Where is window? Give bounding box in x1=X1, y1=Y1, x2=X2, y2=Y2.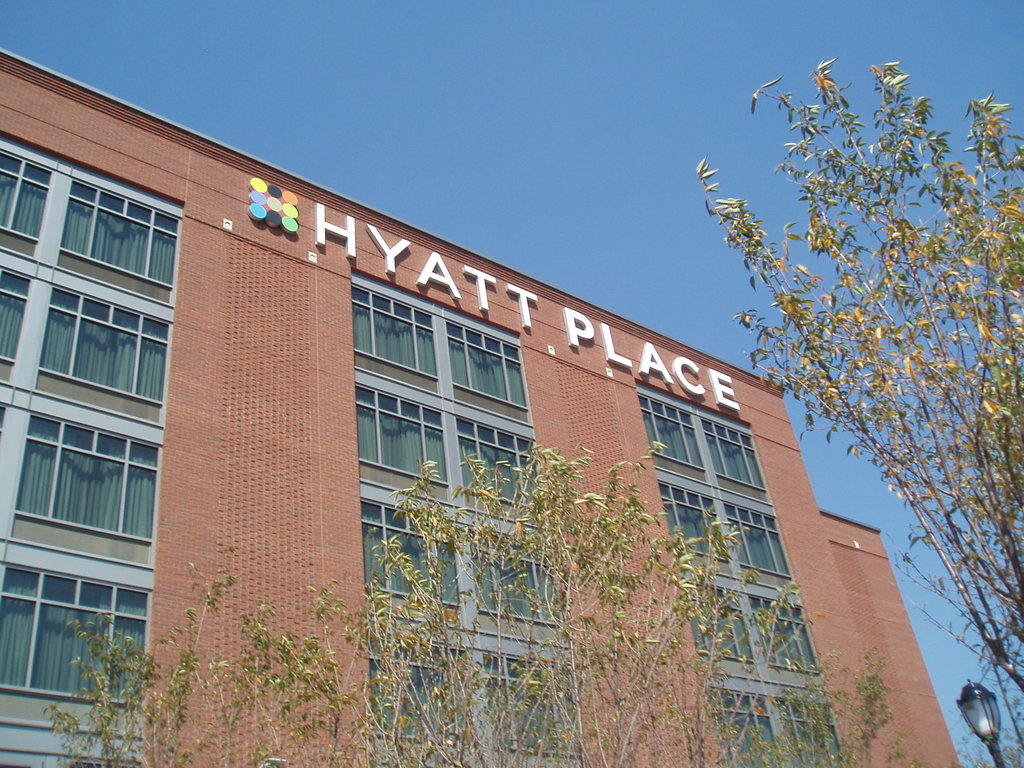
x1=349, y1=367, x2=541, y2=506.
